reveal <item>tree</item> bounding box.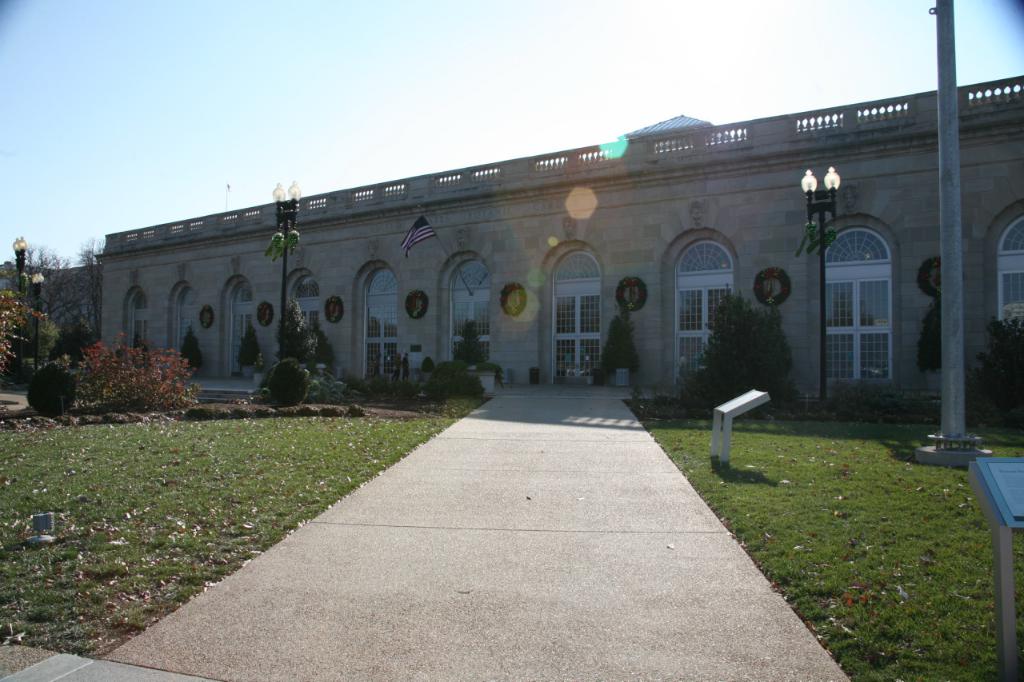
Revealed: [277, 297, 319, 362].
